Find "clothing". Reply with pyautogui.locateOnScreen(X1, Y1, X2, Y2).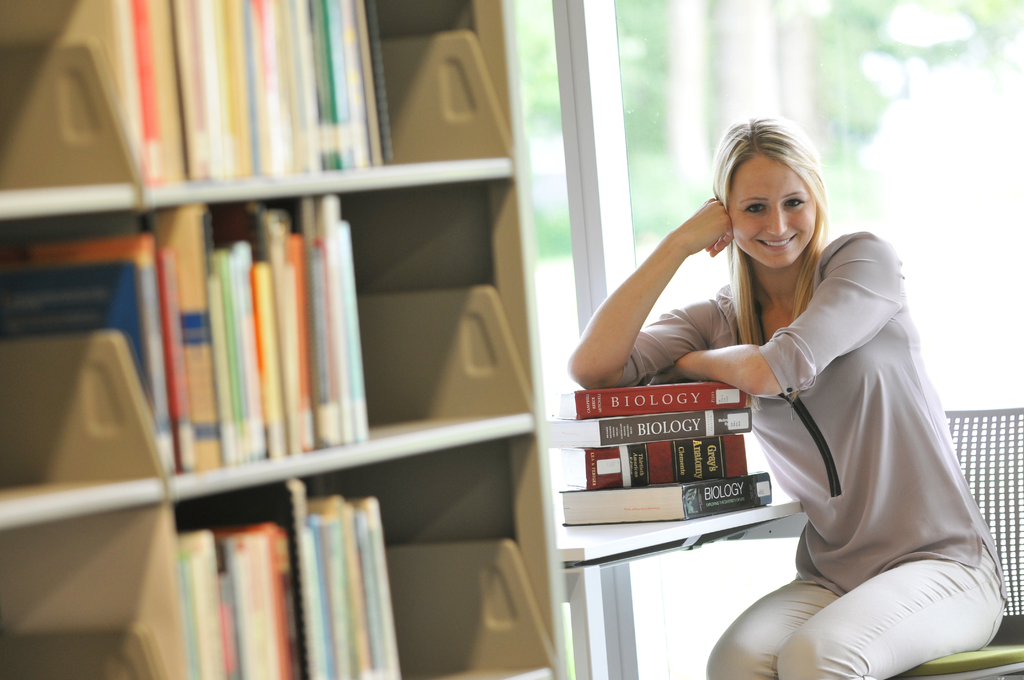
pyautogui.locateOnScreen(666, 215, 986, 642).
